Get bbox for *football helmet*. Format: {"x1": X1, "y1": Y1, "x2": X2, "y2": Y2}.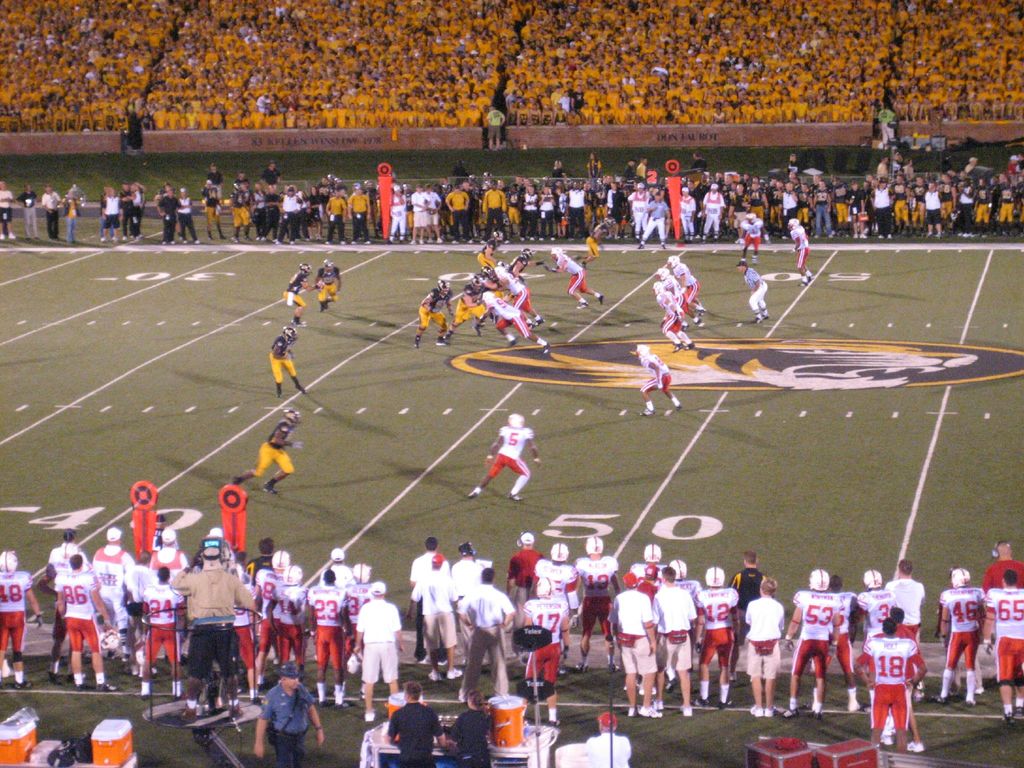
{"x1": 708, "y1": 564, "x2": 726, "y2": 588}.
